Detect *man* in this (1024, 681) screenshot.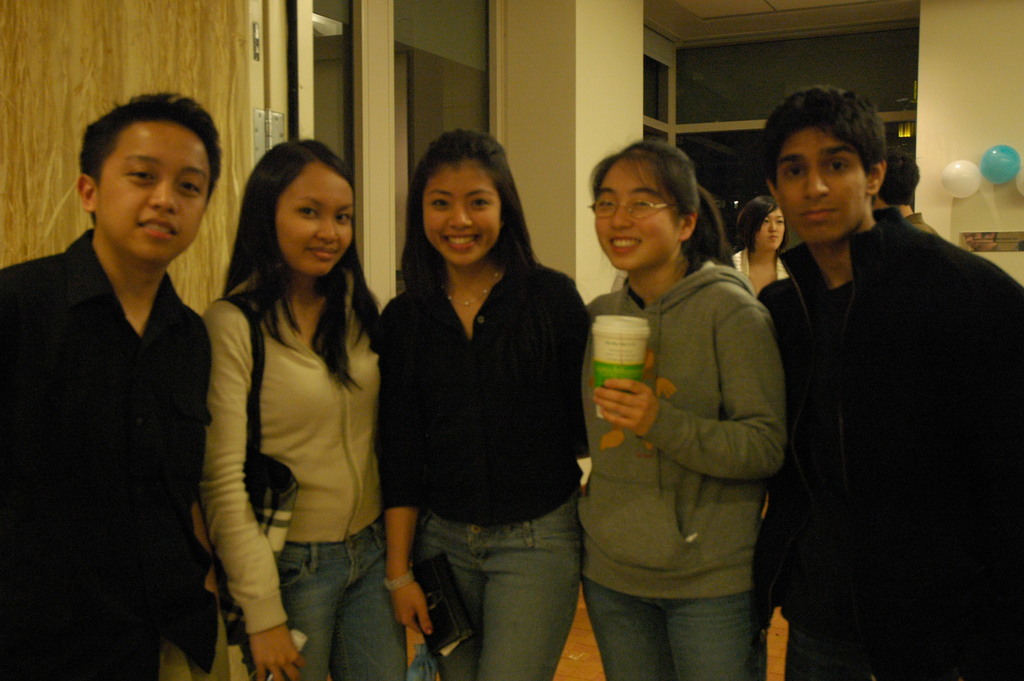
Detection: [x1=0, y1=75, x2=227, y2=680].
